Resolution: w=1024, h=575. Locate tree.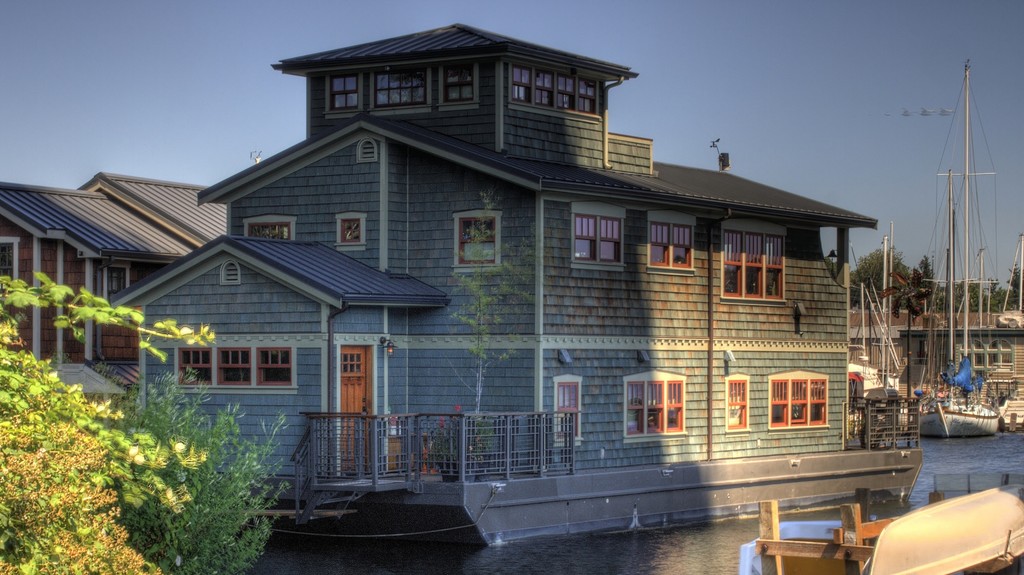
Rect(0, 369, 295, 574).
